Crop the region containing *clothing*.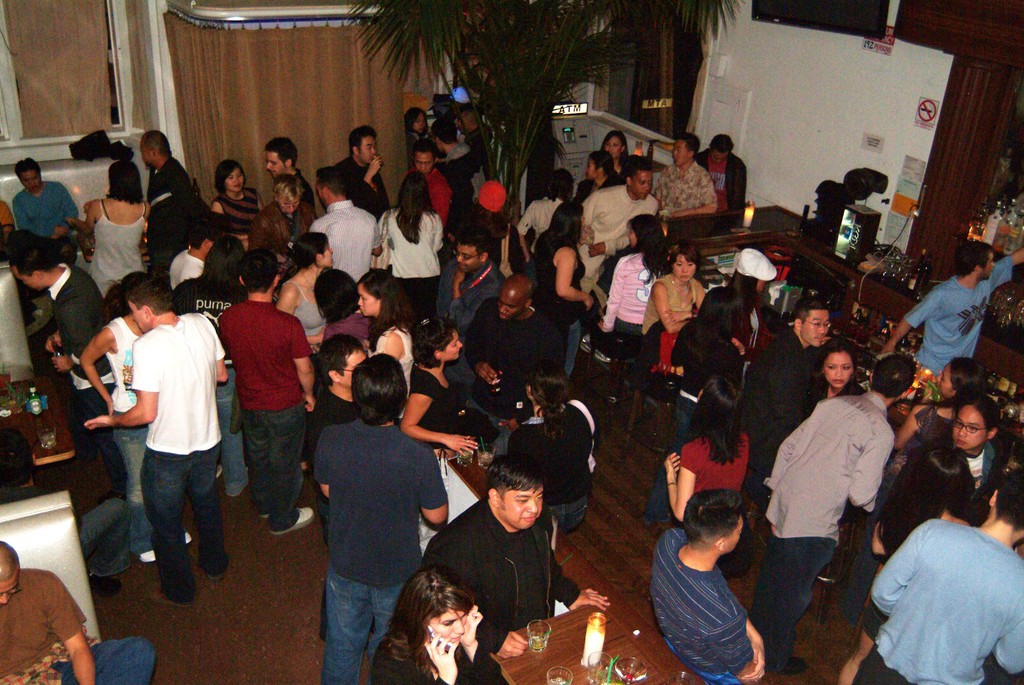
Crop region: select_region(0, 564, 154, 684).
